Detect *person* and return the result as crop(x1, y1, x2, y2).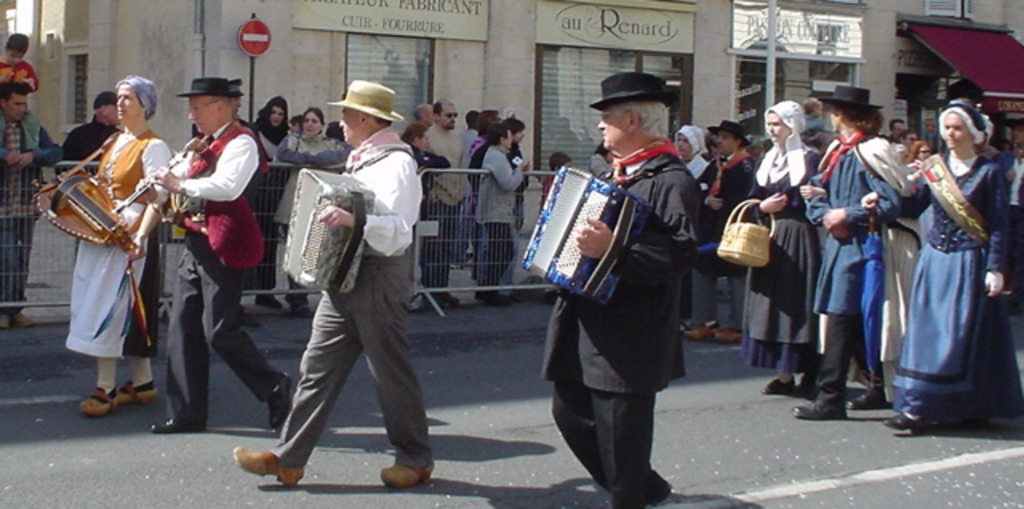
crop(547, 86, 712, 504).
